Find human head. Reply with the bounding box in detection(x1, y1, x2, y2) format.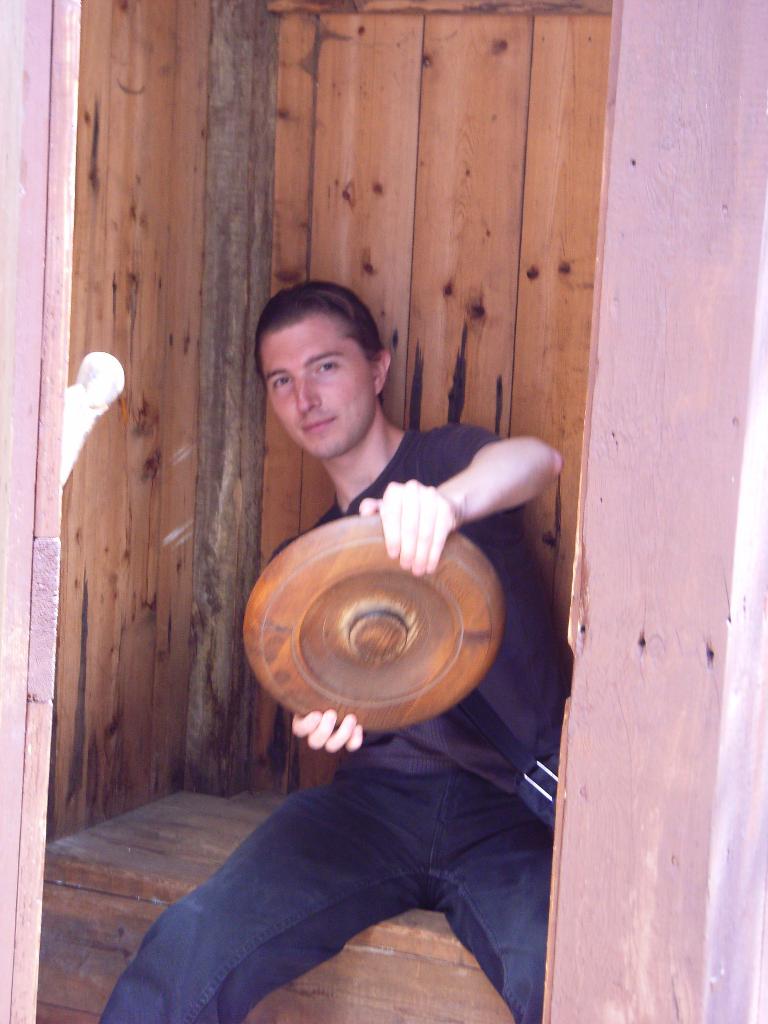
detection(246, 269, 396, 441).
